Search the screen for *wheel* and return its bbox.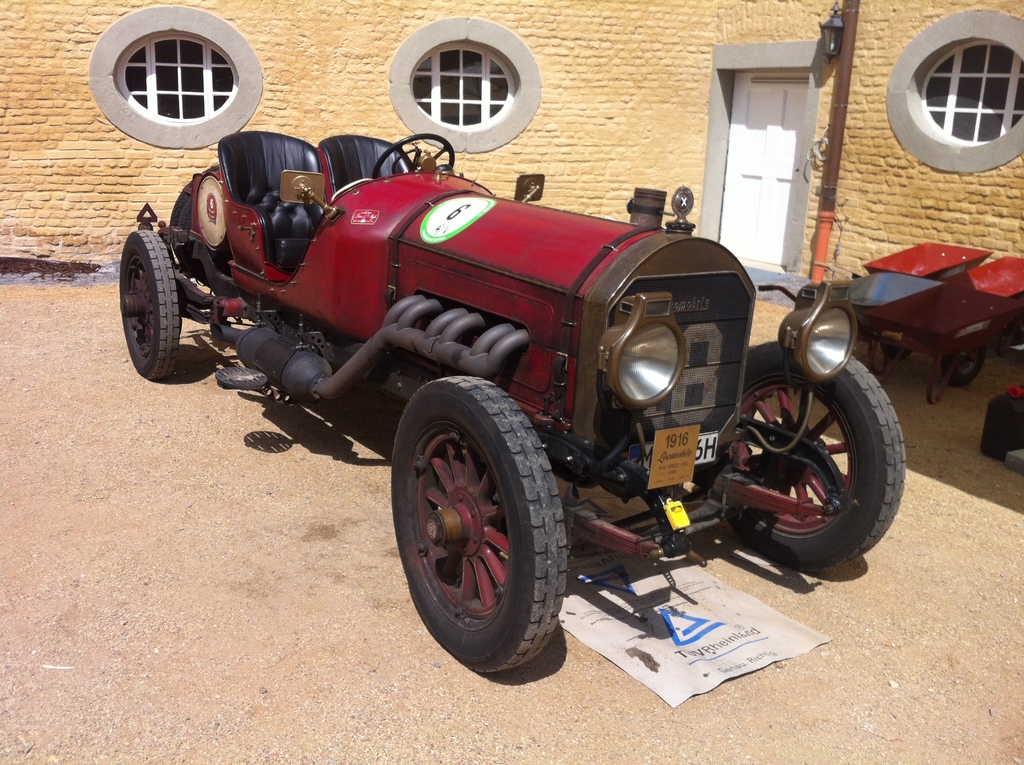
Found: {"left": 882, "top": 342, "right": 911, "bottom": 362}.
